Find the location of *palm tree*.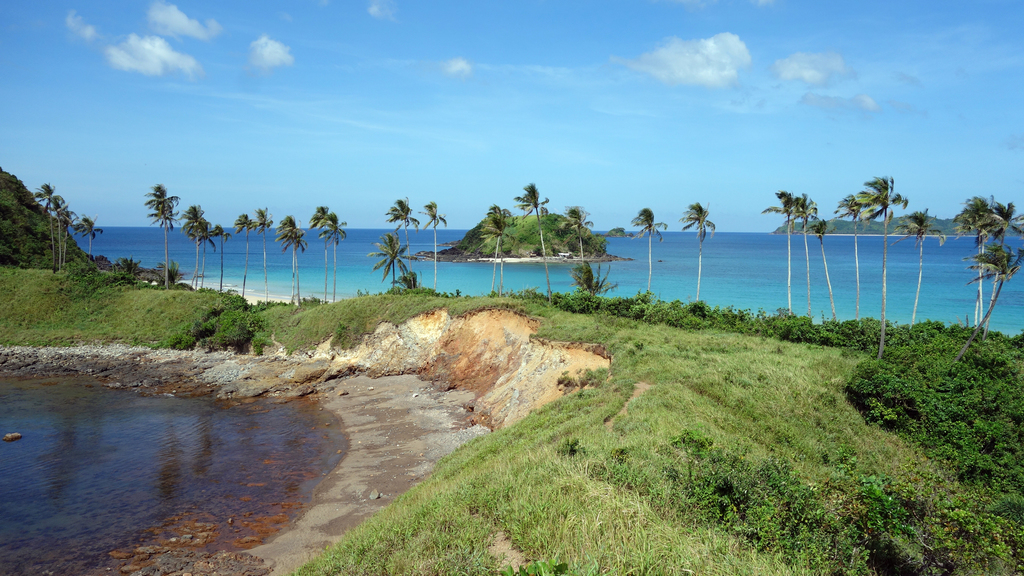
Location: crop(776, 184, 804, 339).
